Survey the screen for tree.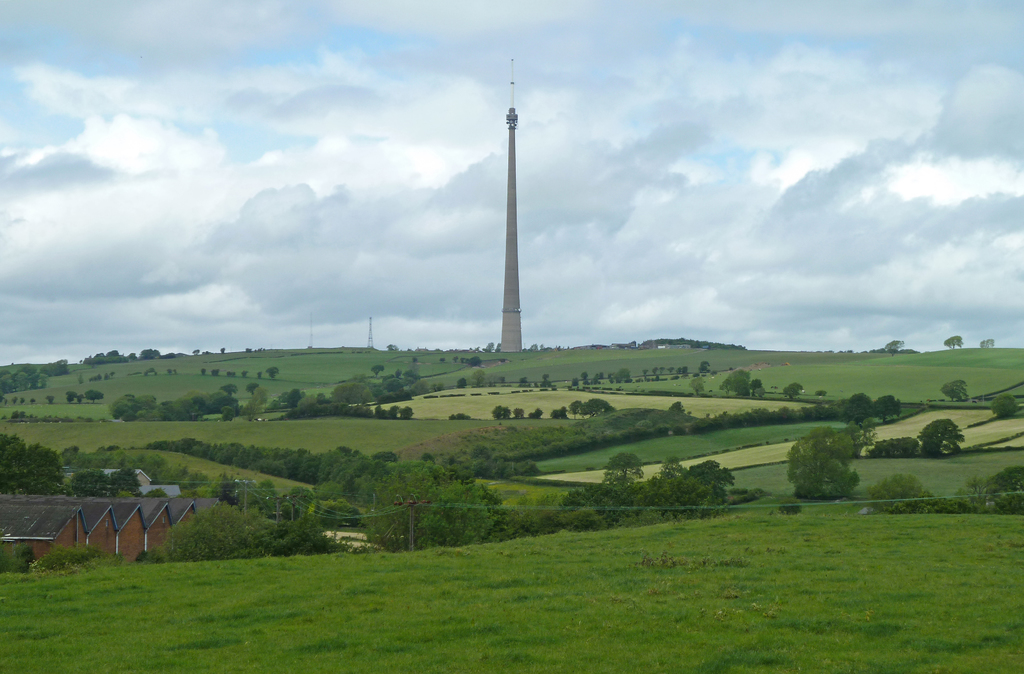
Survey found: 582:448:735:528.
